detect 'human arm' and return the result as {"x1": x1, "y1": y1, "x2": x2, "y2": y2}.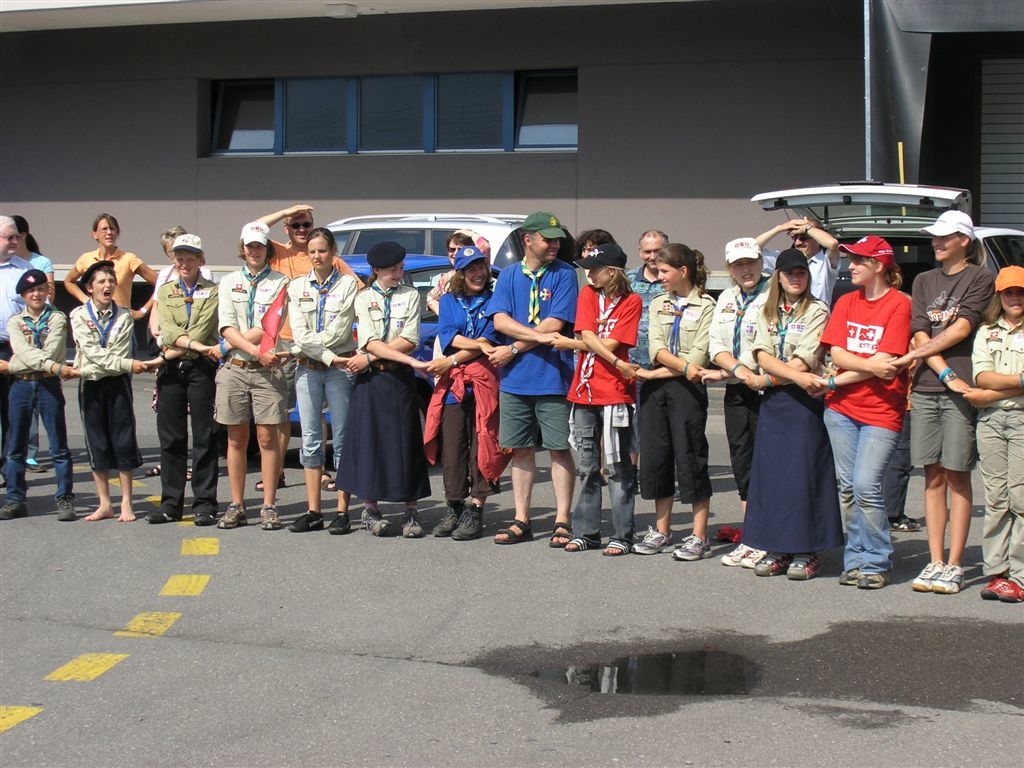
{"x1": 357, "y1": 292, "x2": 429, "y2": 377}.
